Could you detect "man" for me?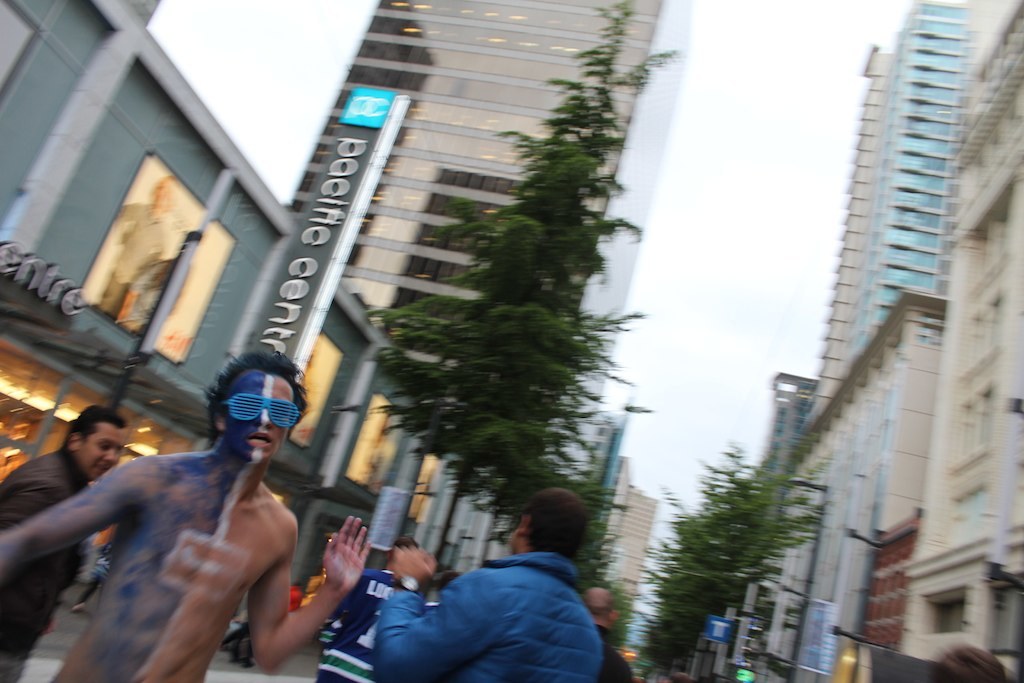
Detection result: bbox=[0, 399, 127, 682].
